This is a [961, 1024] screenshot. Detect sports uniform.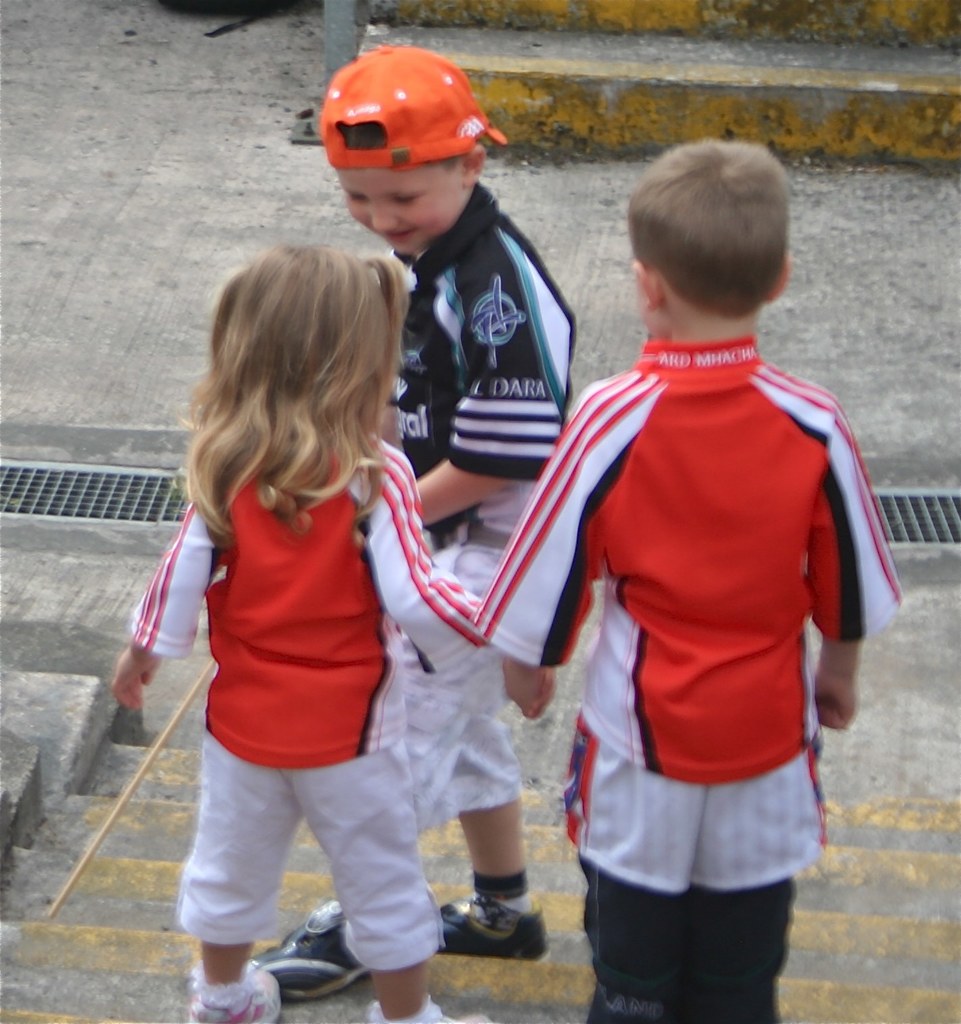
box(462, 339, 906, 1023).
